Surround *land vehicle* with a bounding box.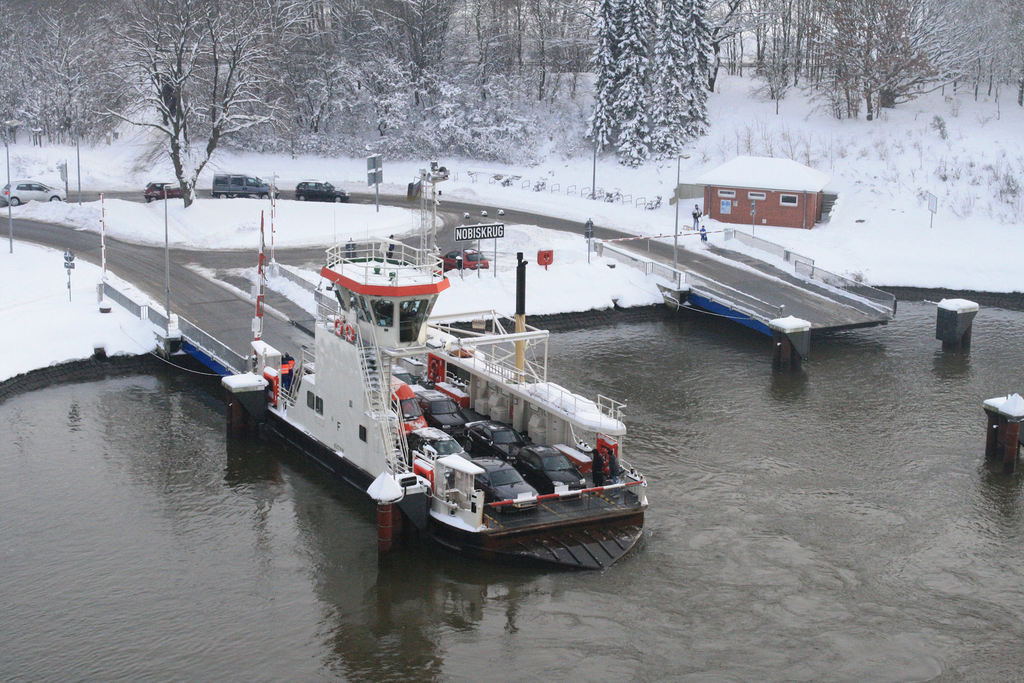
pyautogui.locateOnScreen(0, 181, 66, 206).
